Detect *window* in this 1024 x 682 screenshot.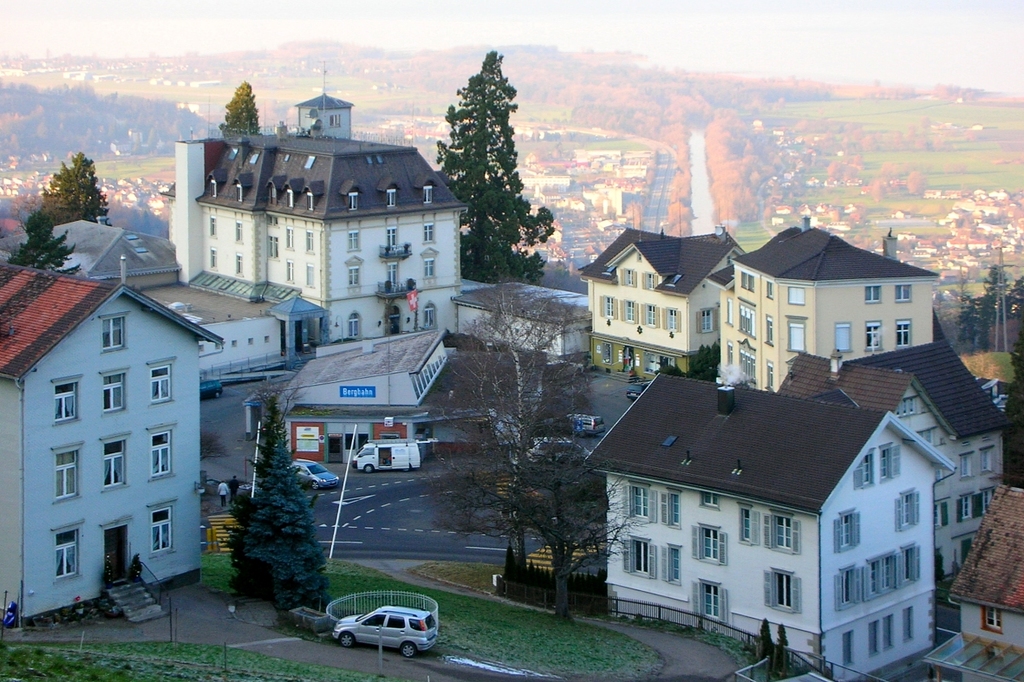
Detection: region(869, 620, 879, 659).
